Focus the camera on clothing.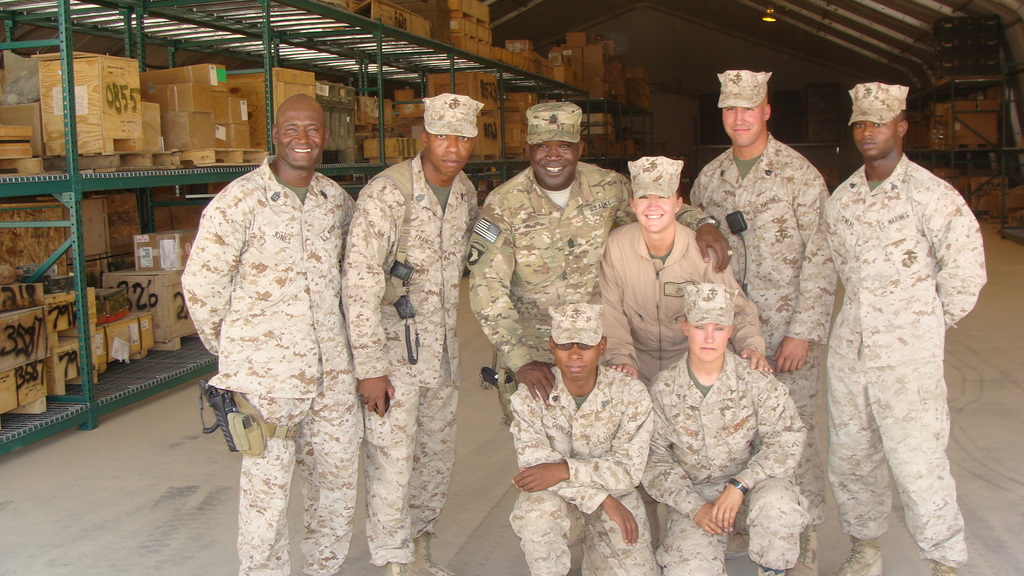
Focus region: bbox(522, 360, 660, 575).
